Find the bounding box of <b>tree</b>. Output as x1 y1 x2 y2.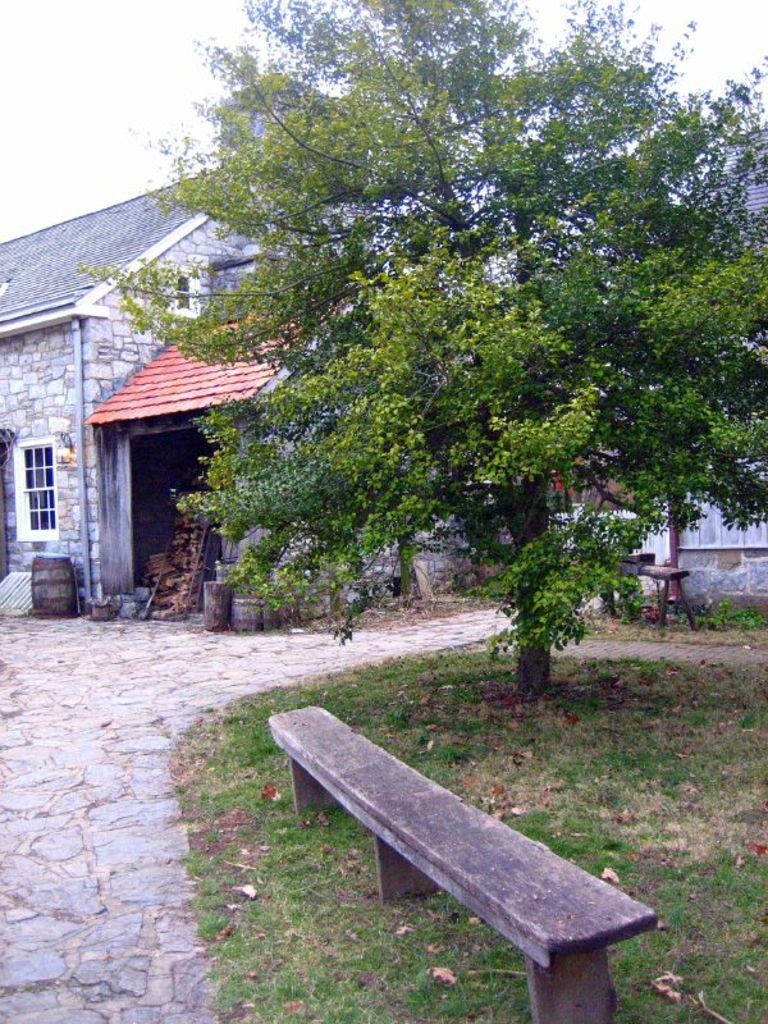
104 33 736 680.
